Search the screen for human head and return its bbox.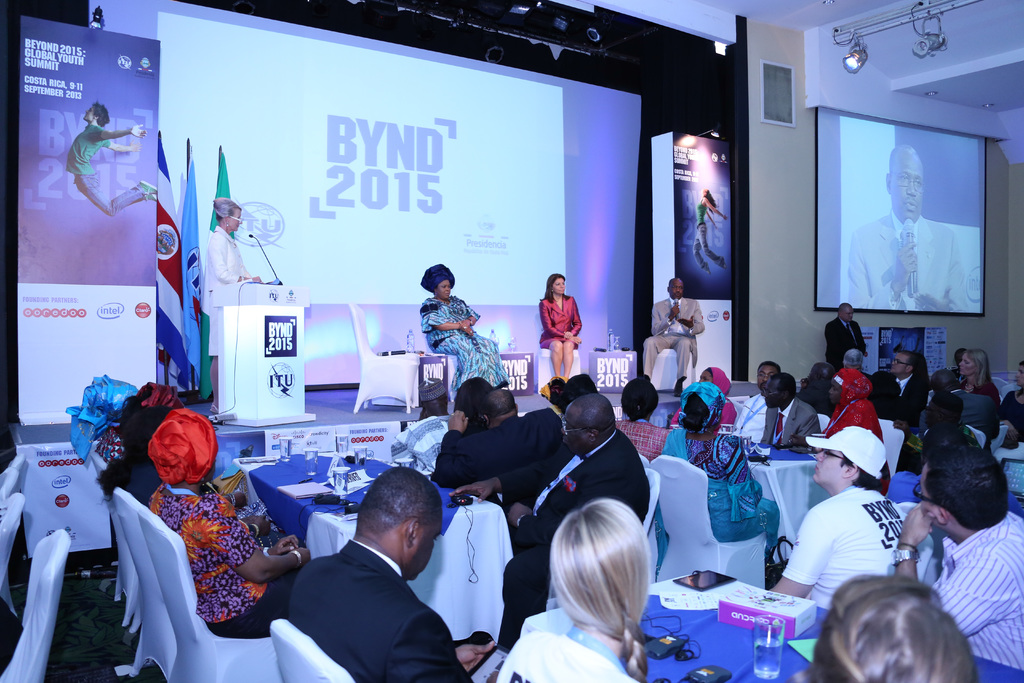
Found: (left=452, top=375, right=492, bottom=422).
